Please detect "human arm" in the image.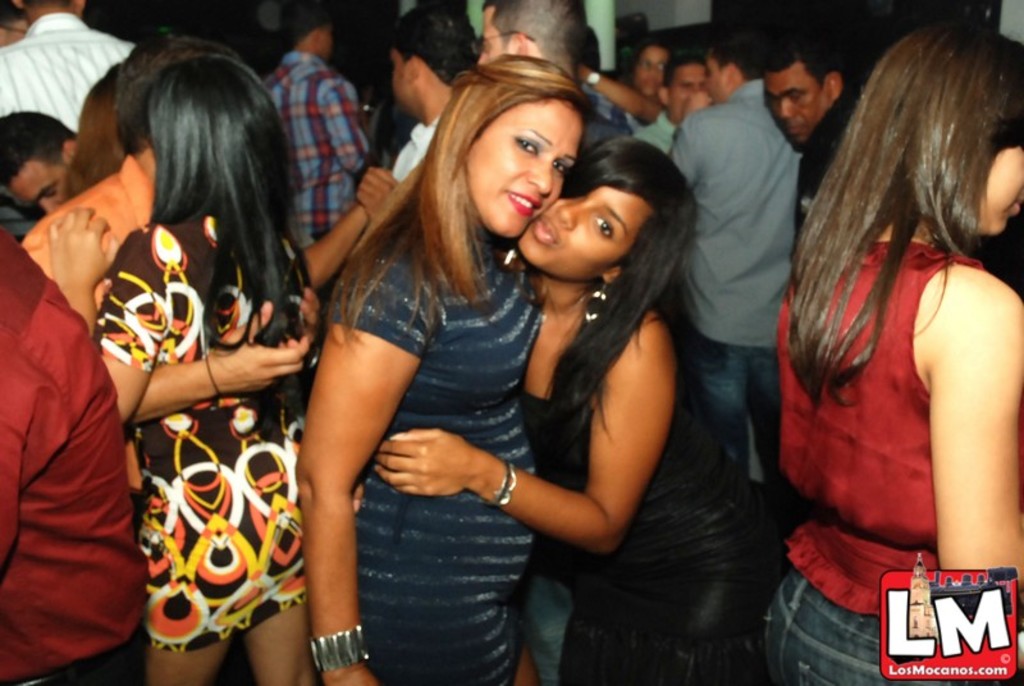
(x1=659, y1=115, x2=701, y2=187).
